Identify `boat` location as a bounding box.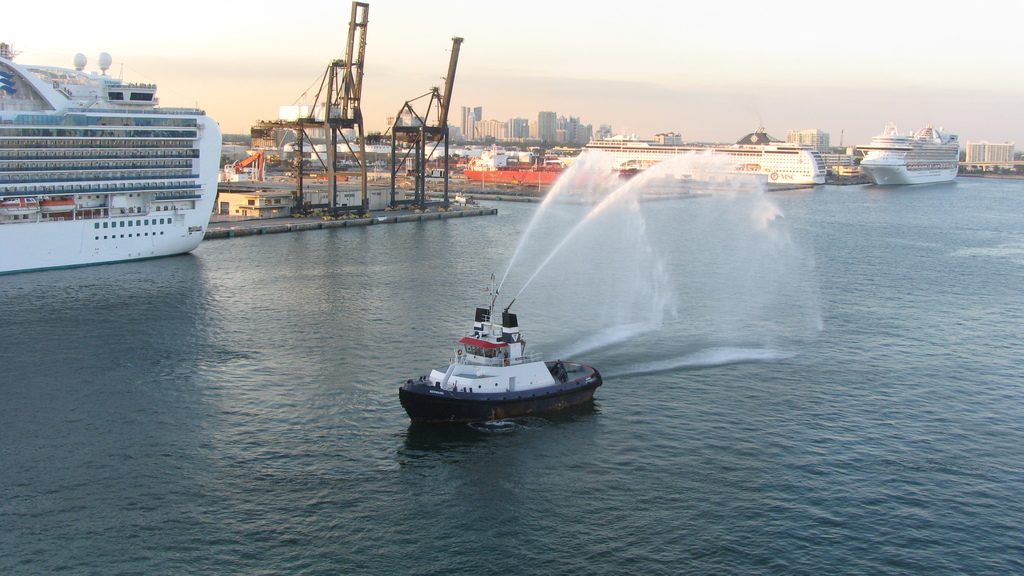
locate(393, 272, 610, 420).
